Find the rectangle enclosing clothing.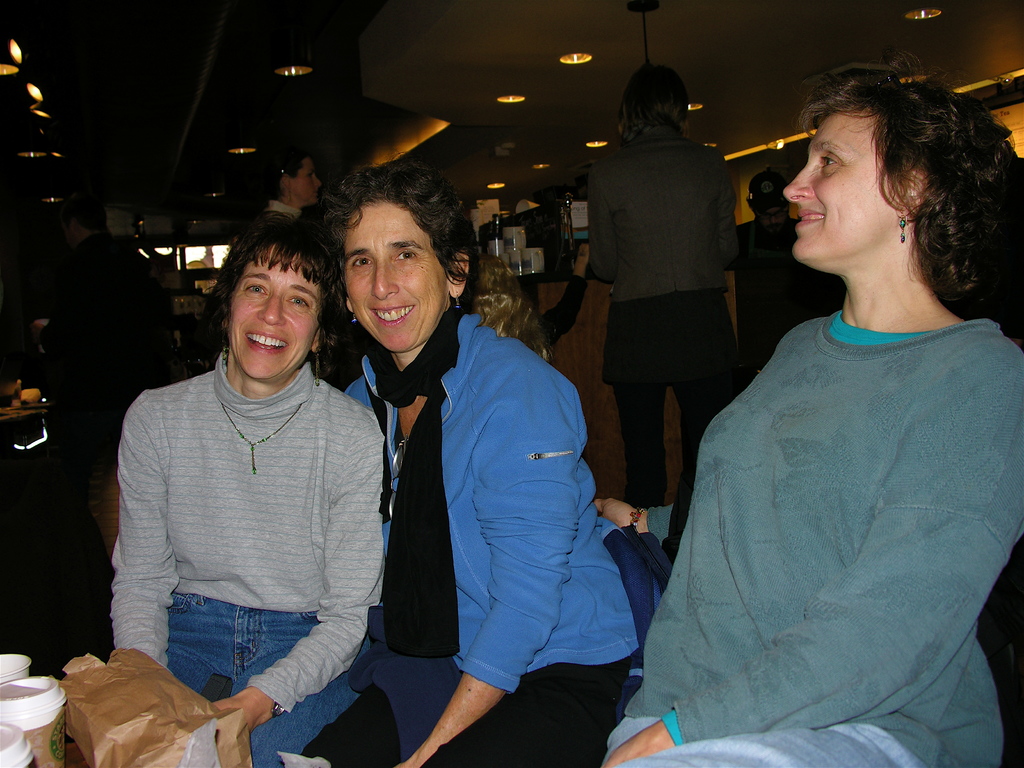
741:214:856:367.
